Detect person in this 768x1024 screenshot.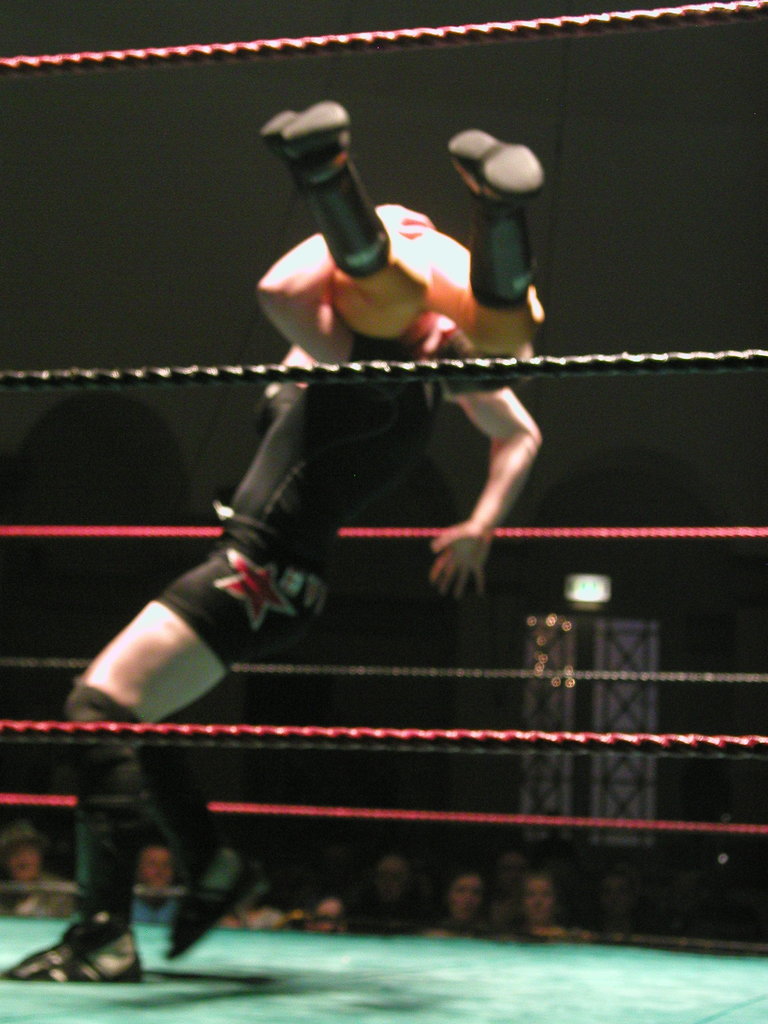
Detection: [x1=250, y1=98, x2=549, y2=604].
